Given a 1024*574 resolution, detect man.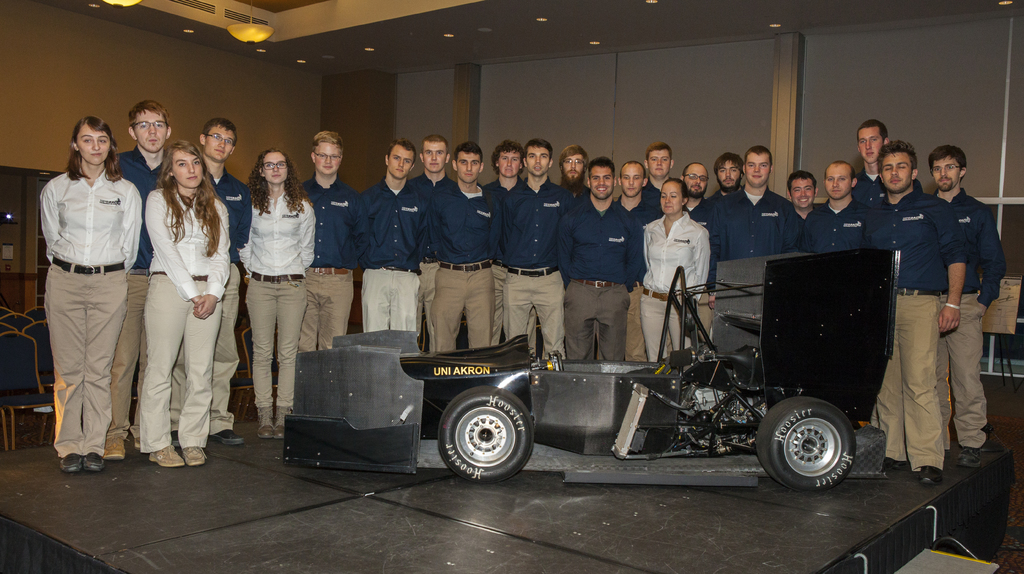
[x1=618, y1=150, x2=656, y2=366].
